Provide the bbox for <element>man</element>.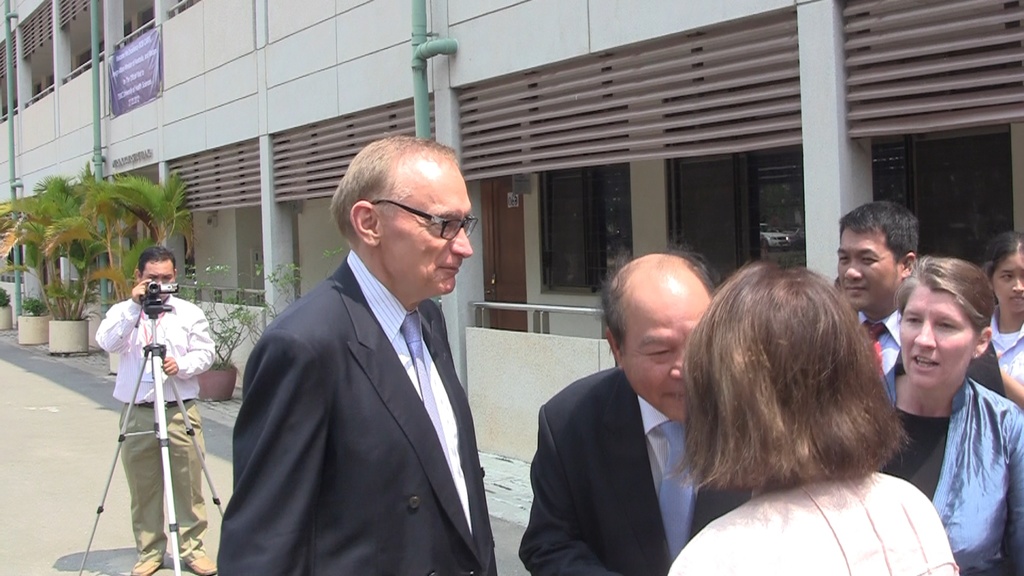
bbox(96, 243, 222, 574).
